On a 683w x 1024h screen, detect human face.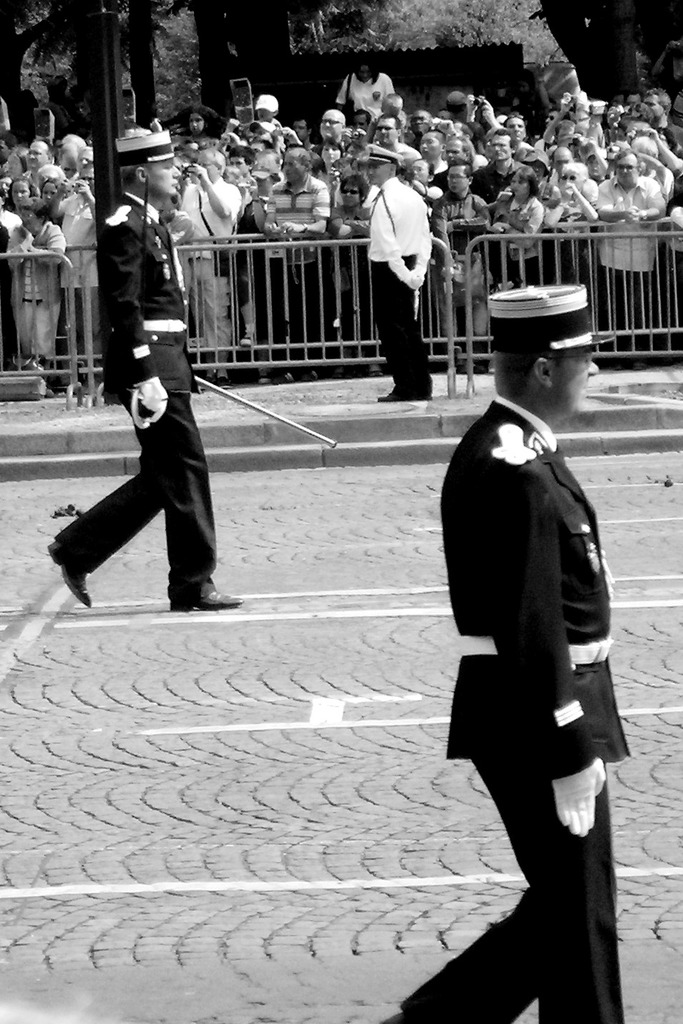
region(650, 100, 663, 114).
